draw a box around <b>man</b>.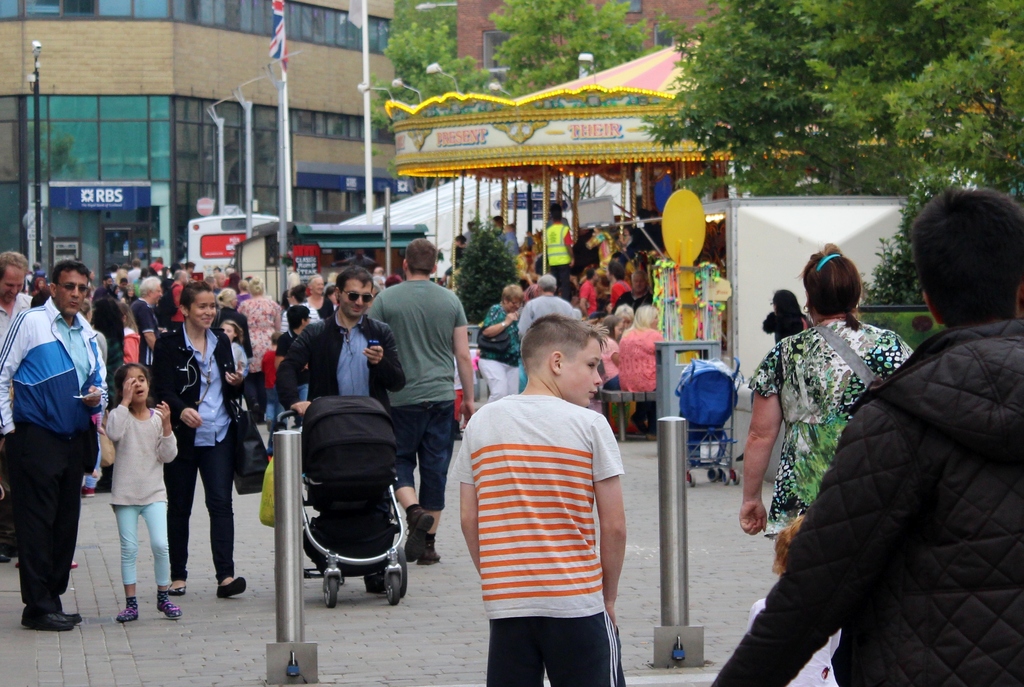
{"left": 501, "top": 225, "right": 522, "bottom": 257}.
